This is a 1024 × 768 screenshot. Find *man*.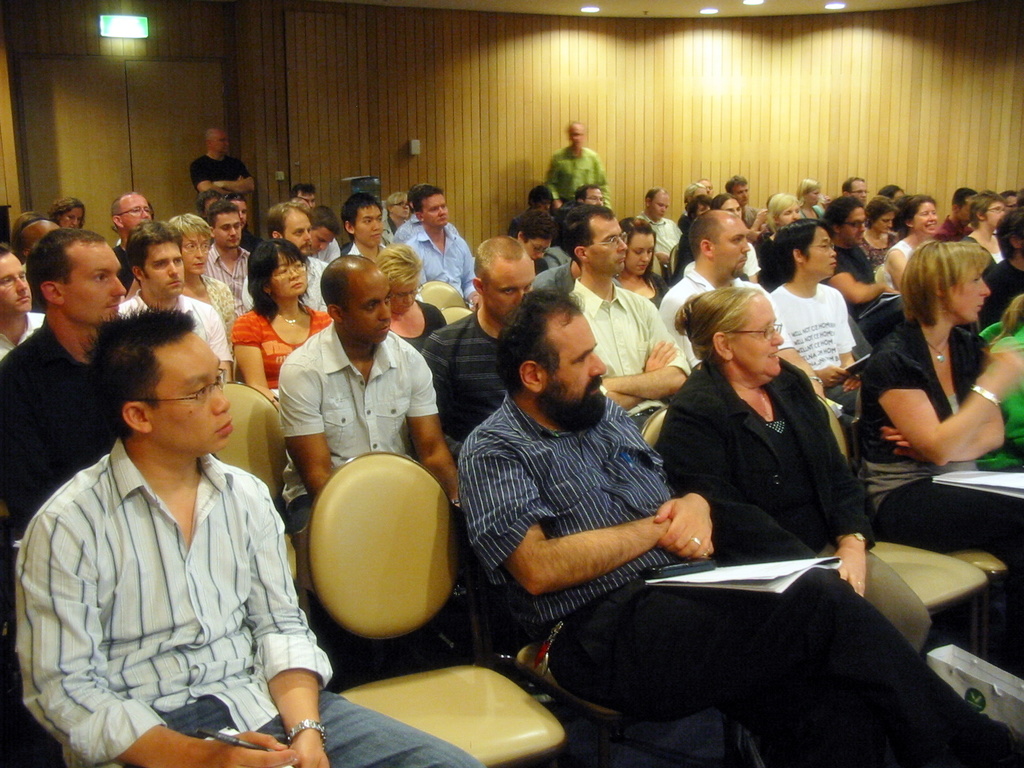
Bounding box: [left=637, top=187, right=684, bottom=280].
